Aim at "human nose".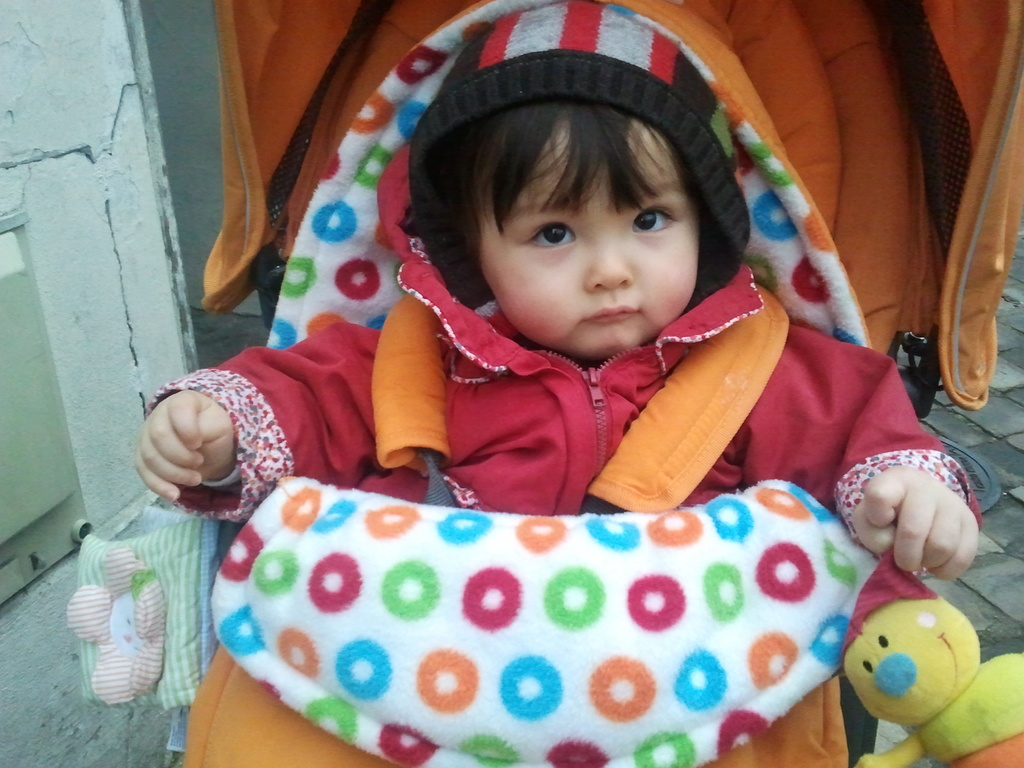
Aimed at box=[573, 211, 642, 298].
